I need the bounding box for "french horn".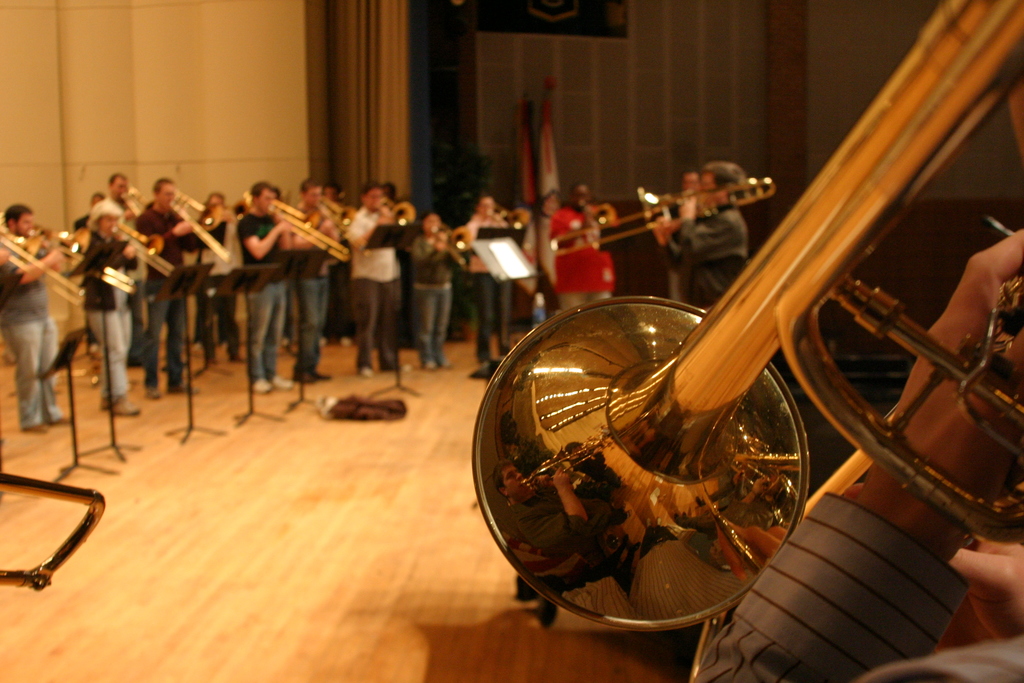
Here it is: (458, 0, 1000, 652).
